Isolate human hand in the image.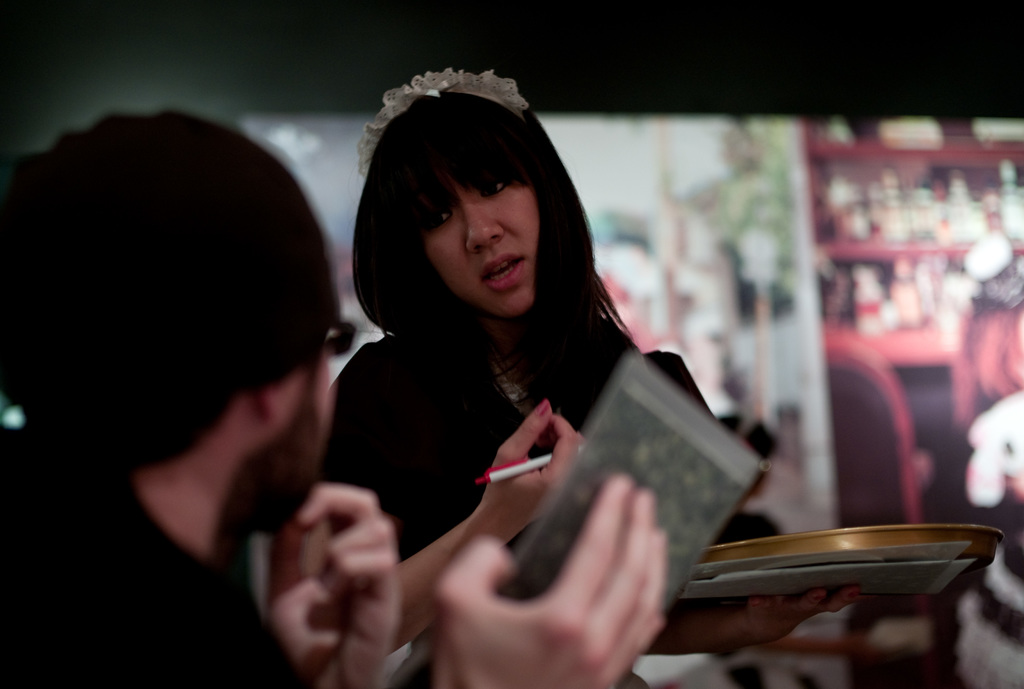
Isolated region: pyautogui.locateOnScreen(257, 476, 413, 663).
